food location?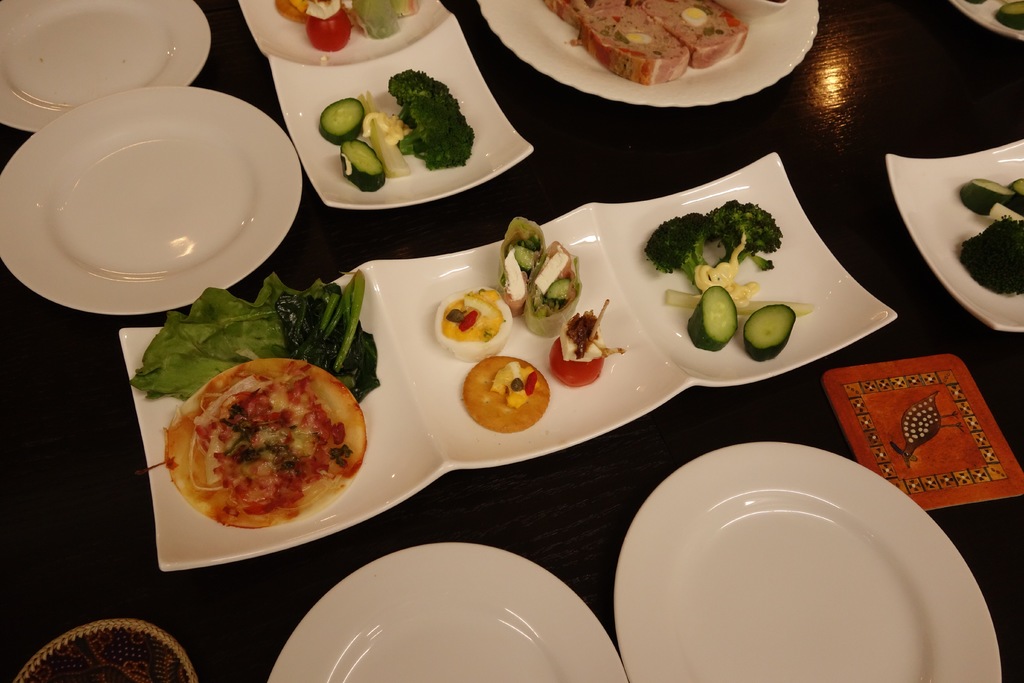
<region>1007, 174, 1023, 198</region>
